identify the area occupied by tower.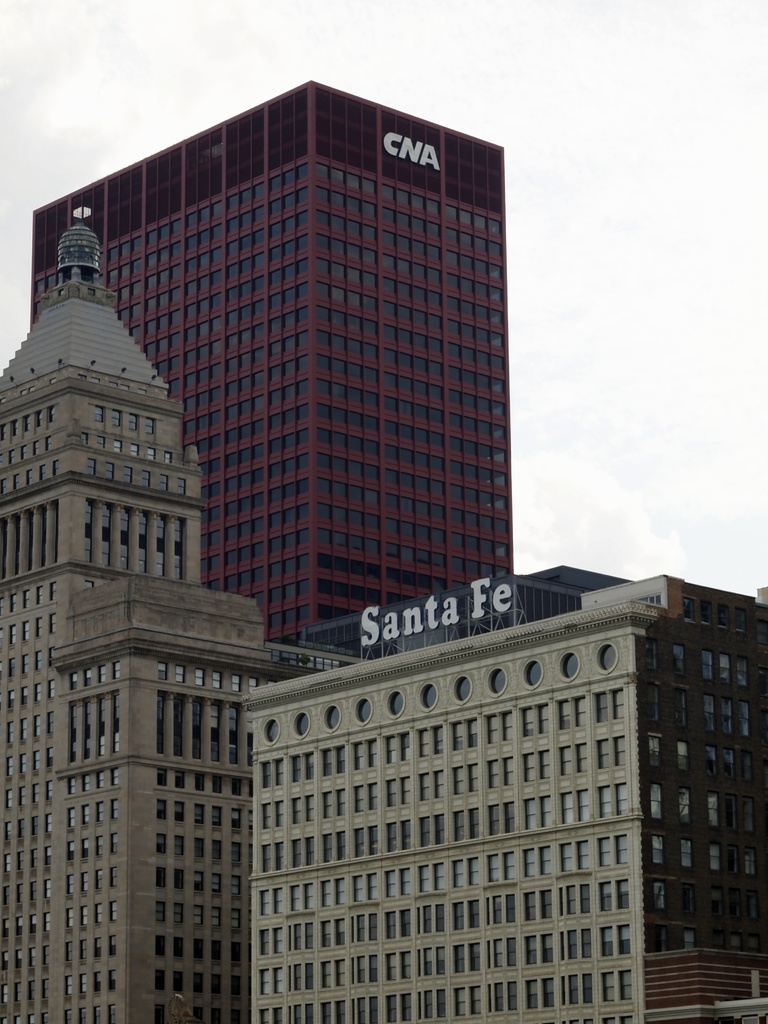
Area: 0/198/373/1023.
